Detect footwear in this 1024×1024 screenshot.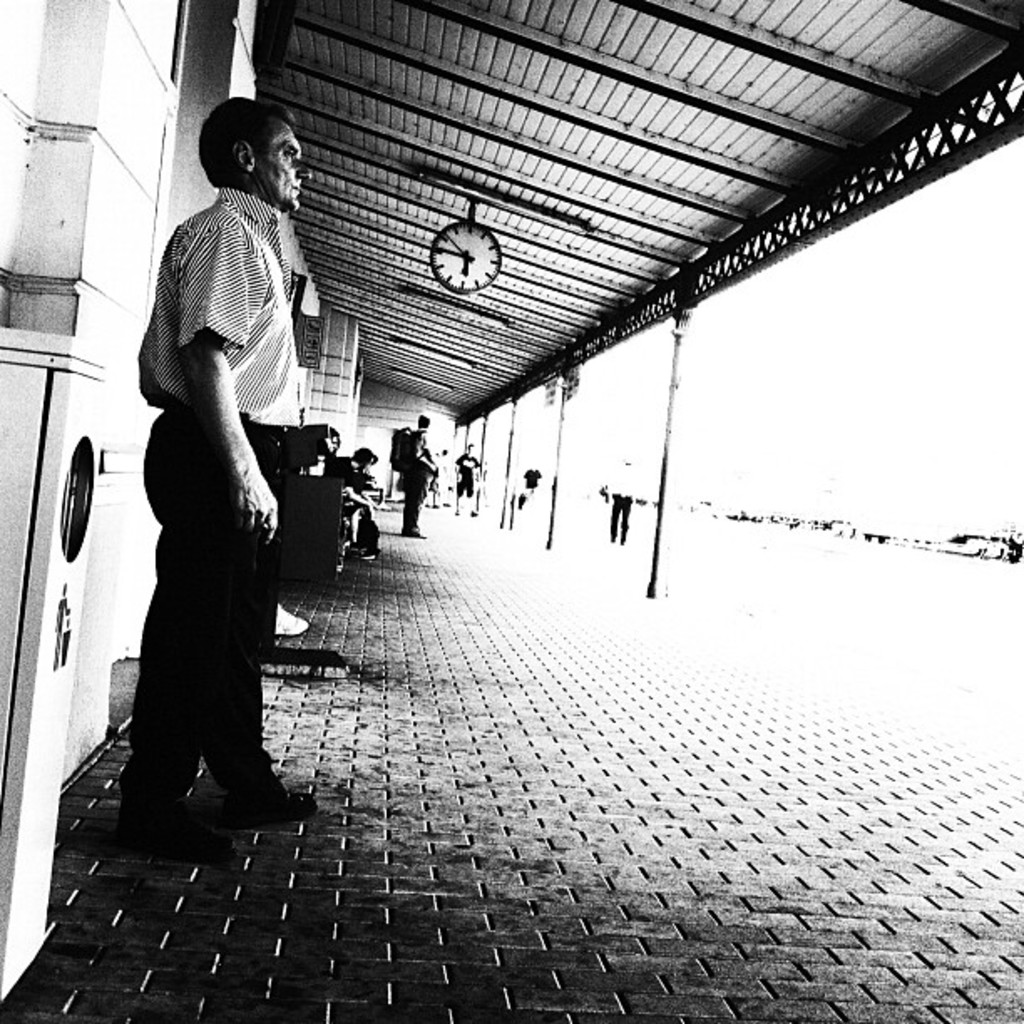
Detection: detection(269, 604, 308, 637).
